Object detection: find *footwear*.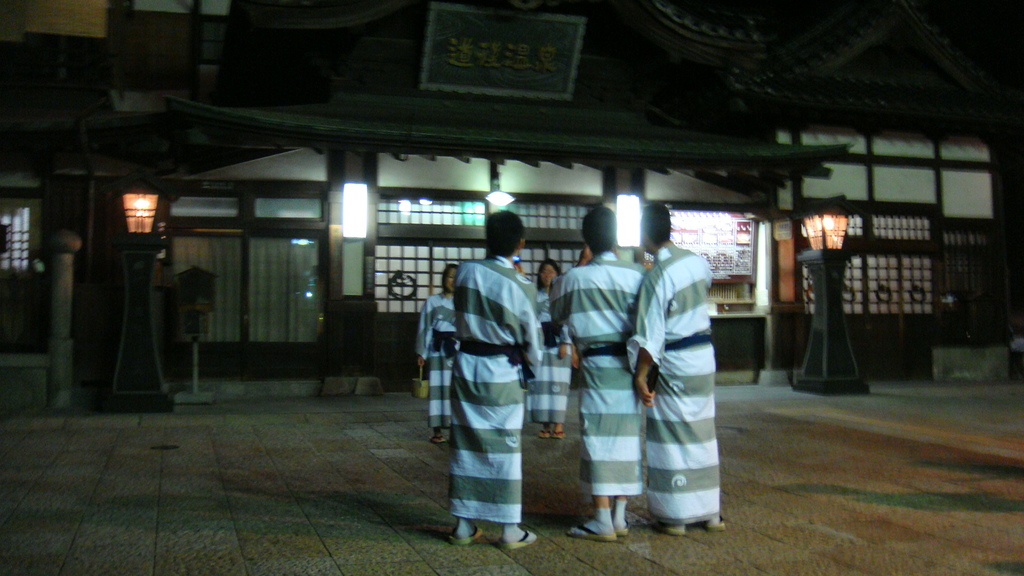
detection(452, 523, 486, 544).
